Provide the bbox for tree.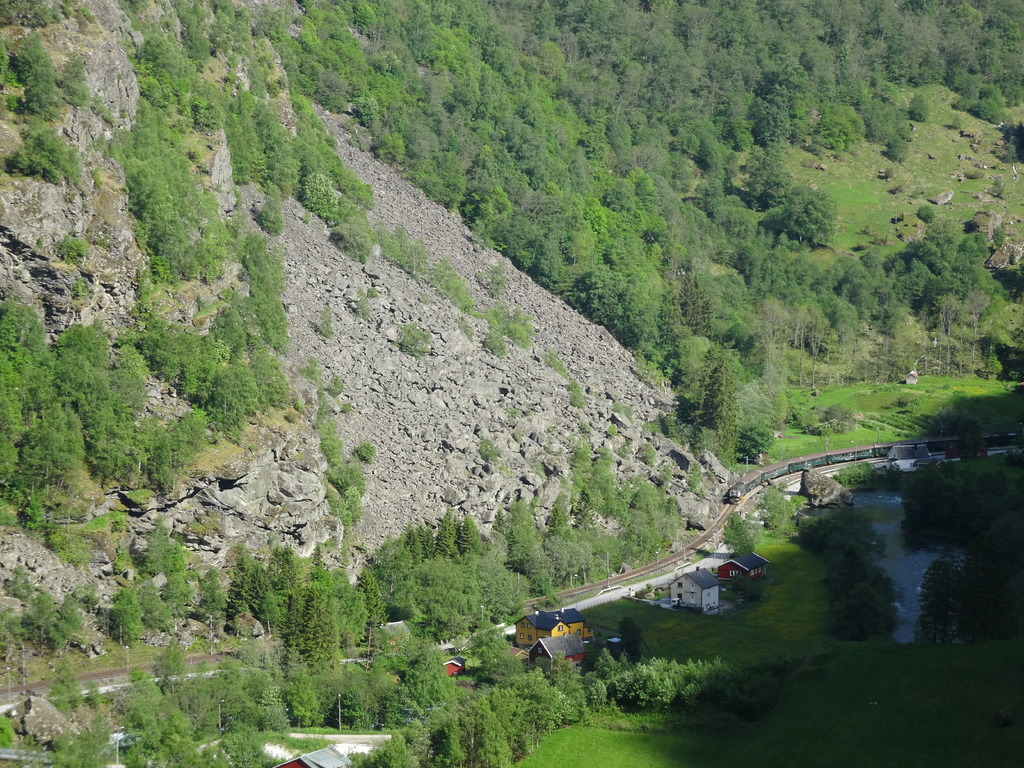
region(47, 602, 83, 639).
